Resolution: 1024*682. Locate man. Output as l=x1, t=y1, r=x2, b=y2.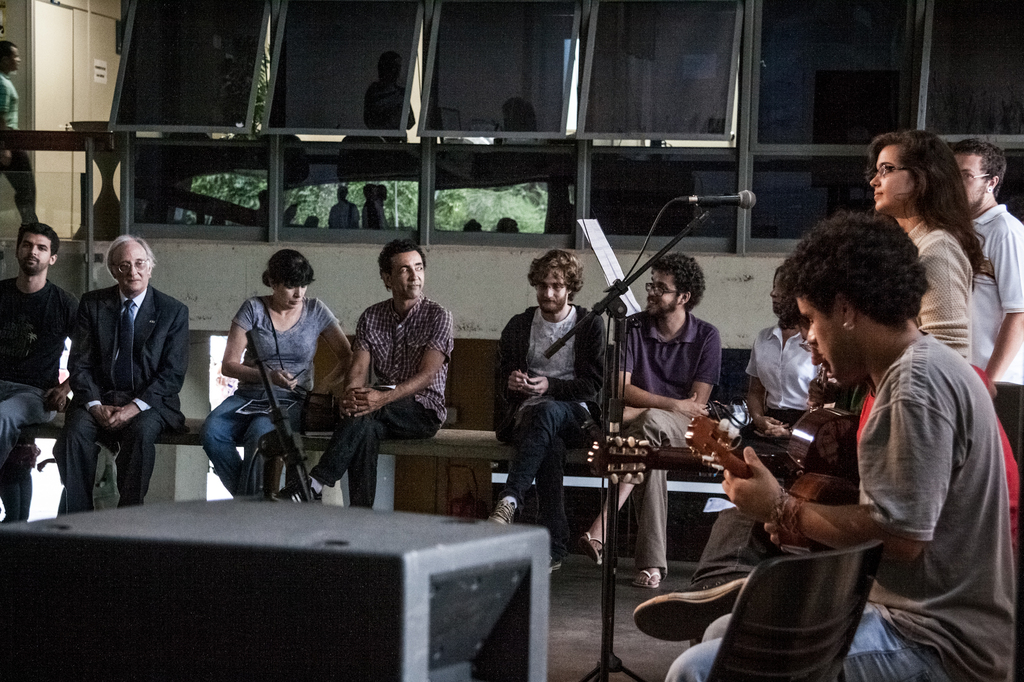
l=1, t=221, r=84, b=522.
